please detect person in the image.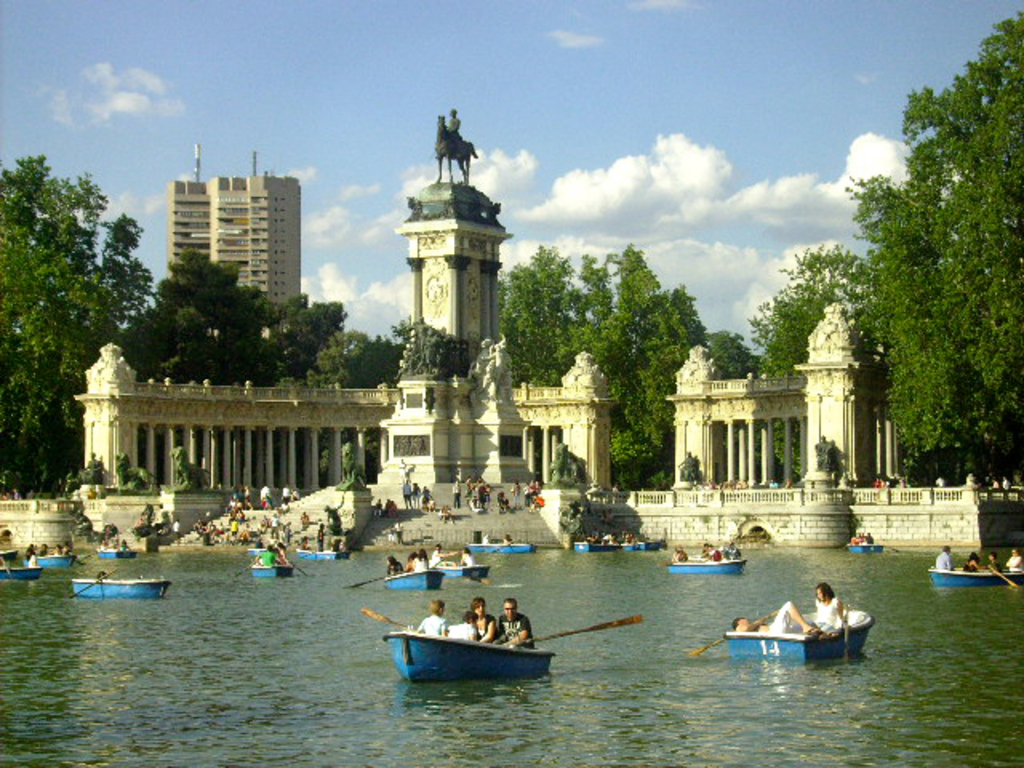
pyautogui.locateOnScreen(451, 477, 459, 507).
